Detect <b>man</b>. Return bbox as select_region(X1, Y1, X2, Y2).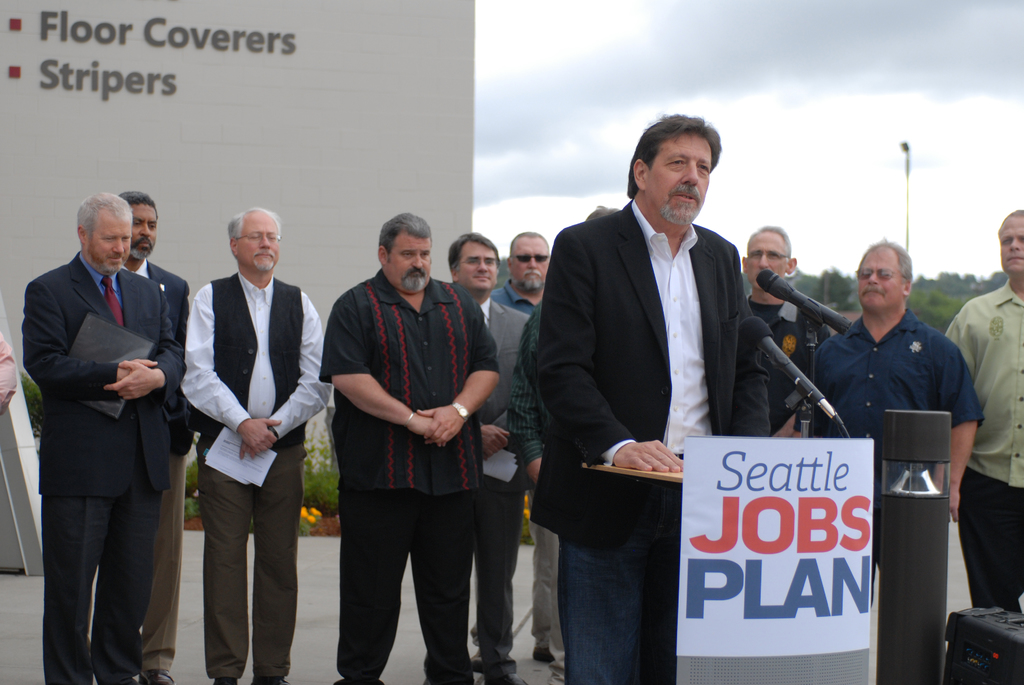
select_region(441, 227, 532, 684).
